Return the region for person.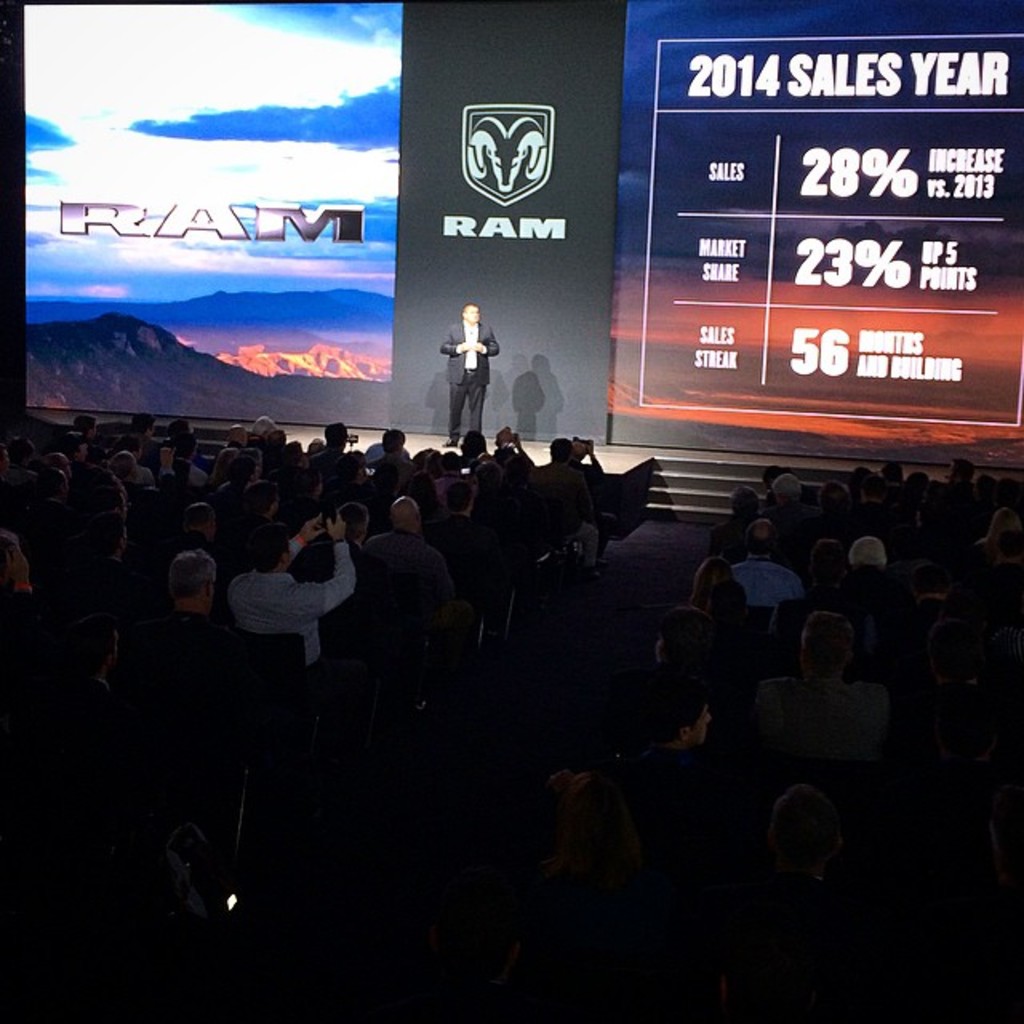
region(0, 454, 26, 501).
